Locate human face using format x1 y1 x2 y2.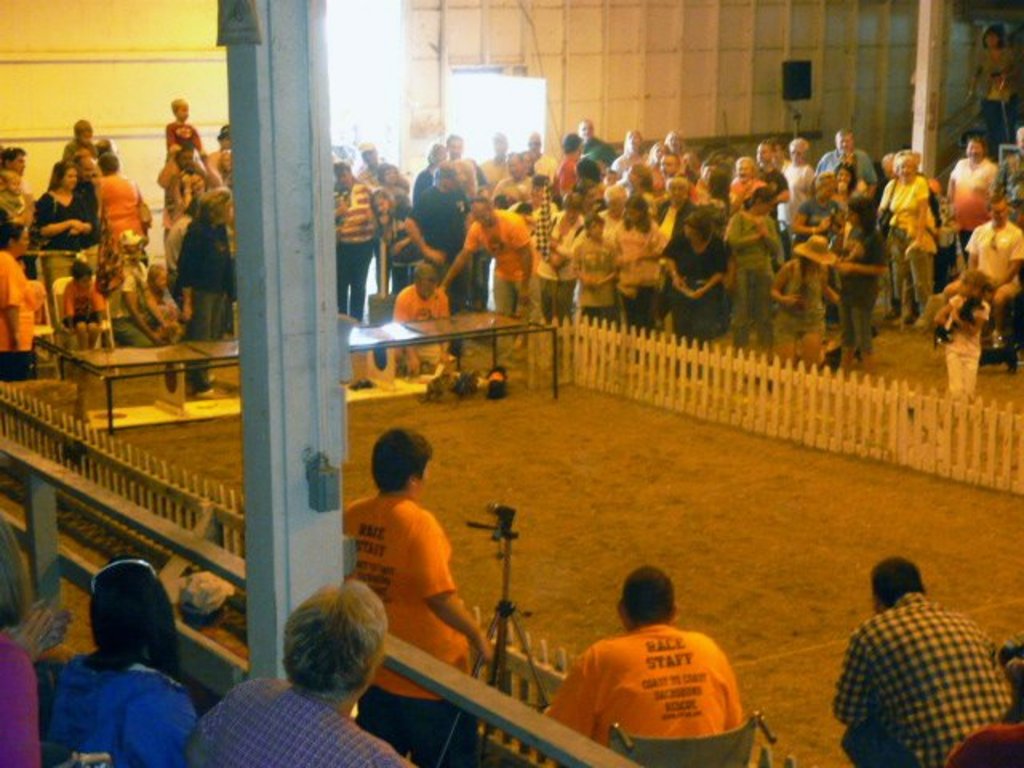
77 158 94 179.
